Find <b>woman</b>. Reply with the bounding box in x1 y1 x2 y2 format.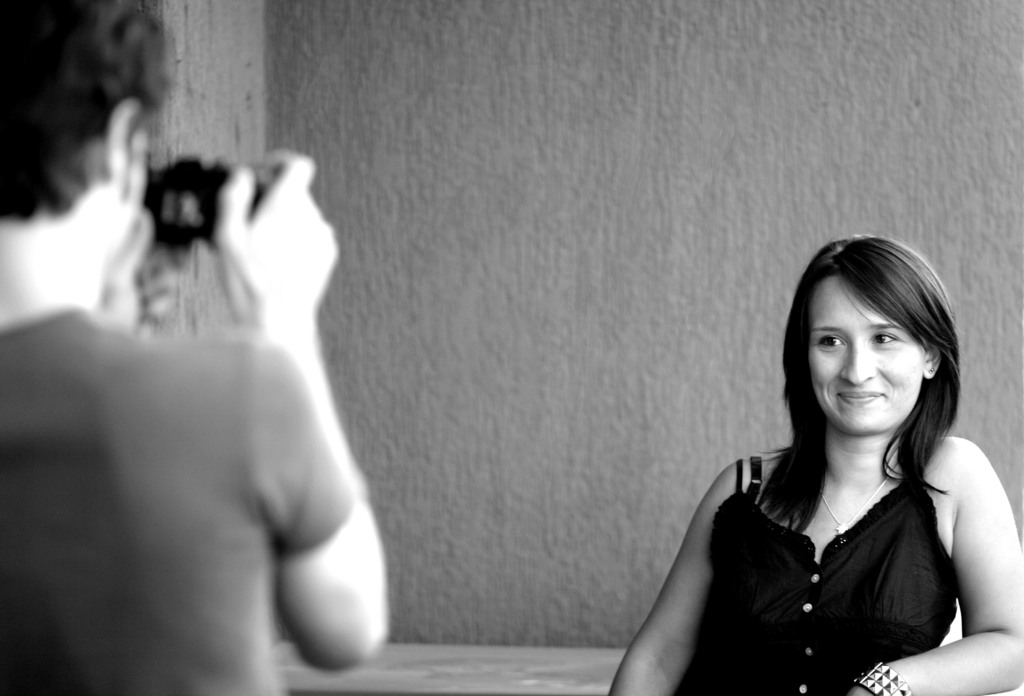
621 229 1023 695.
